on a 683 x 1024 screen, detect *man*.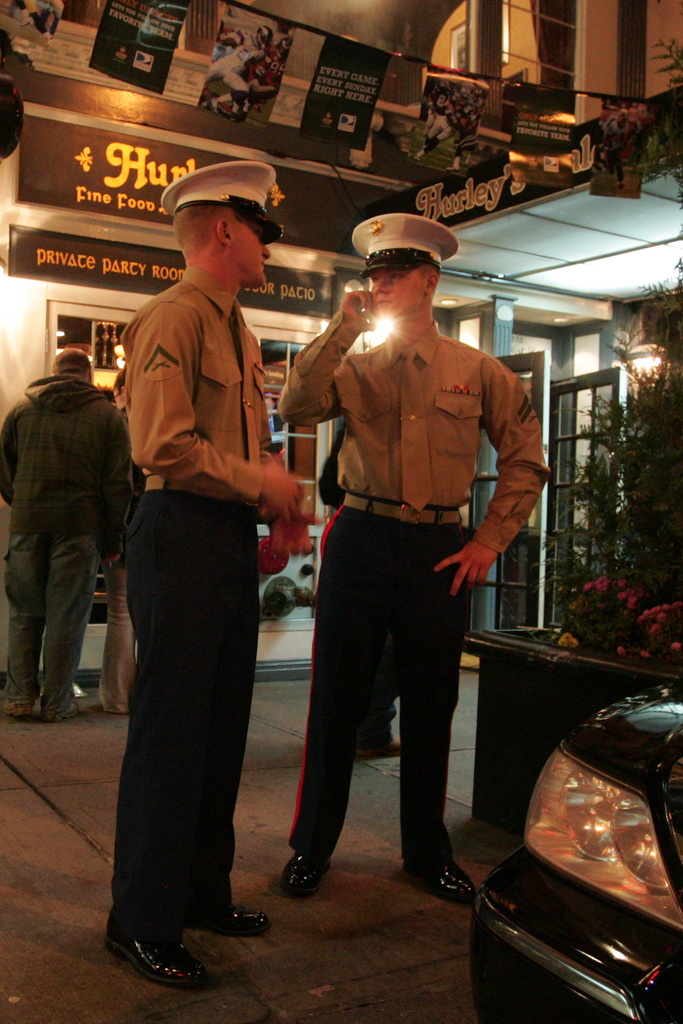
214/36/293/123.
